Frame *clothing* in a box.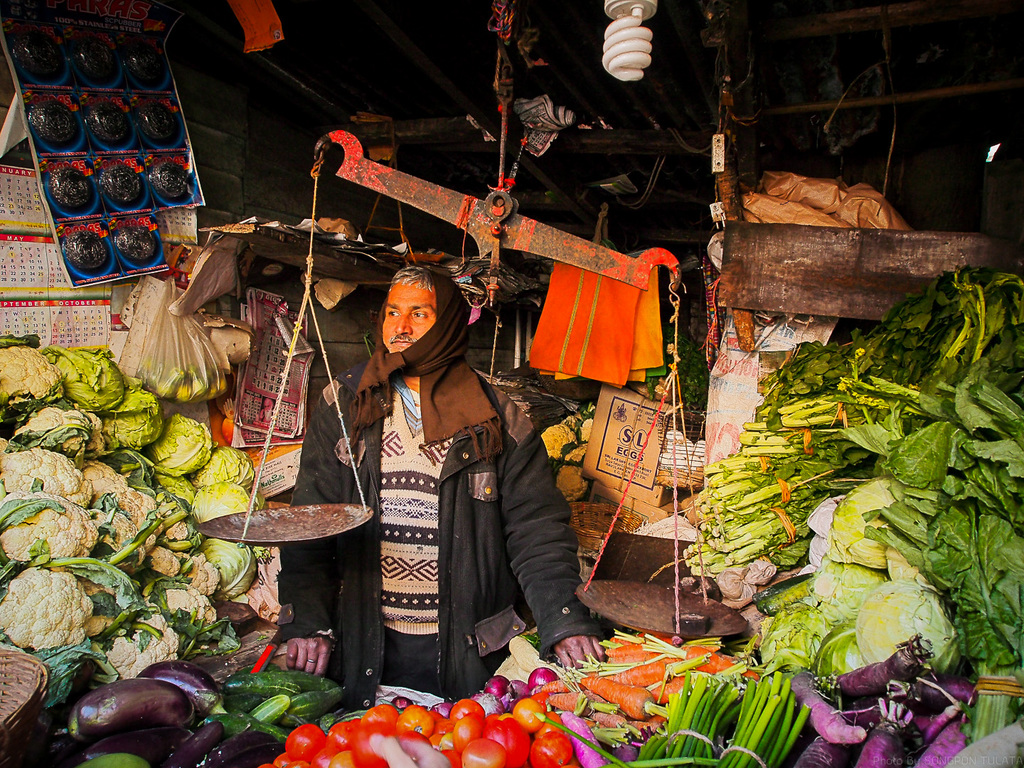
272 351 624 713.
